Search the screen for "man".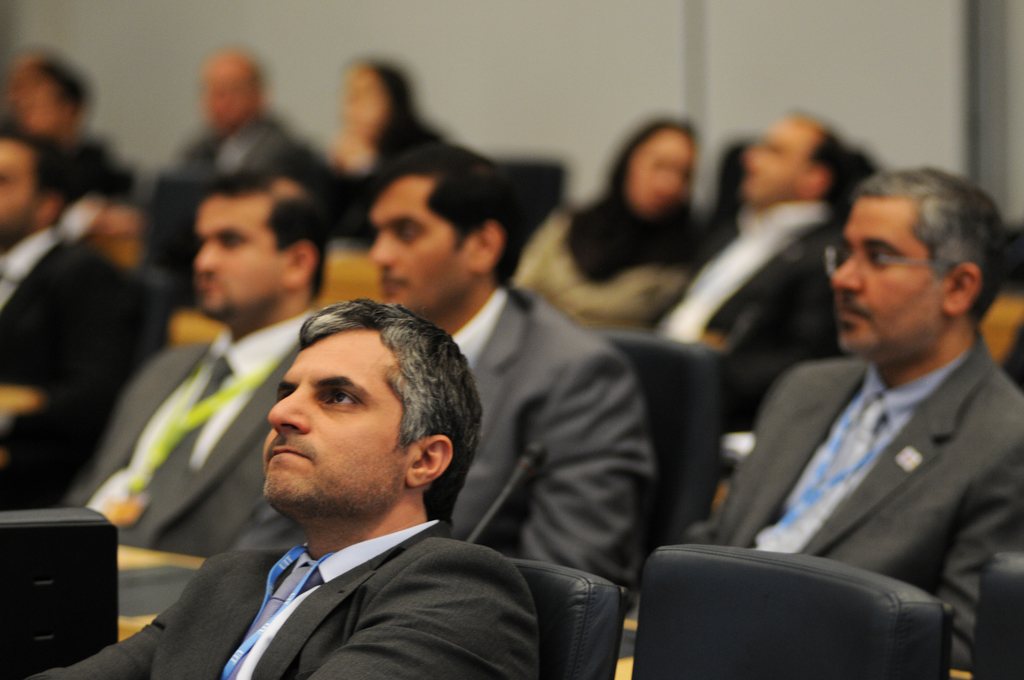
Found at [669,160,1018,679].
